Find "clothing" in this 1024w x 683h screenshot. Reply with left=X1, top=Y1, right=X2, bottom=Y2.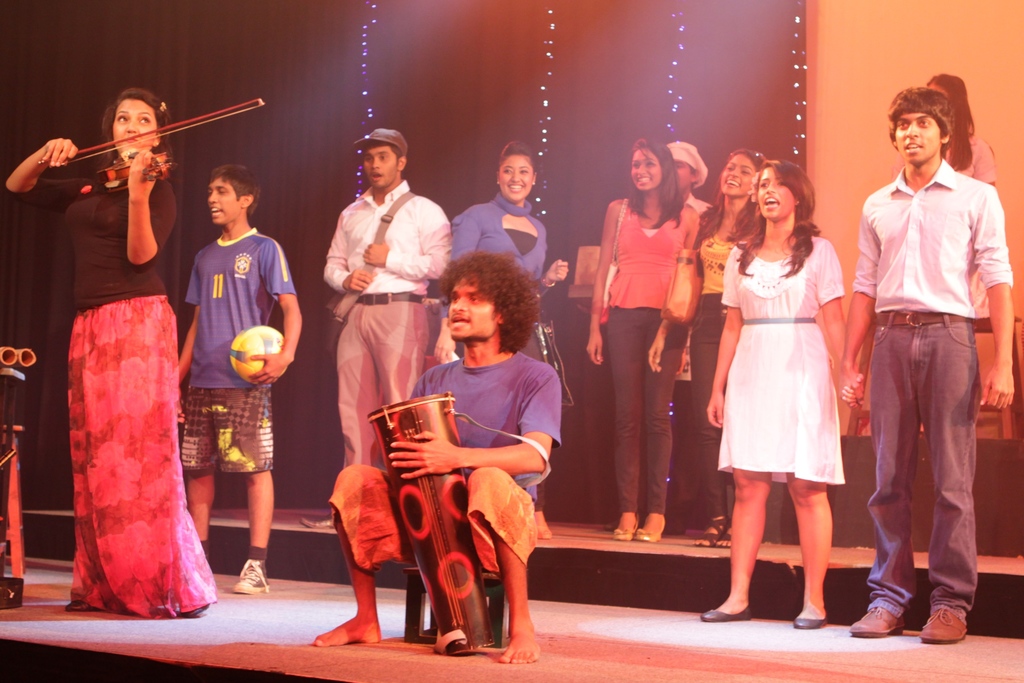
left=678, top=204, right=753, bottom=520.
